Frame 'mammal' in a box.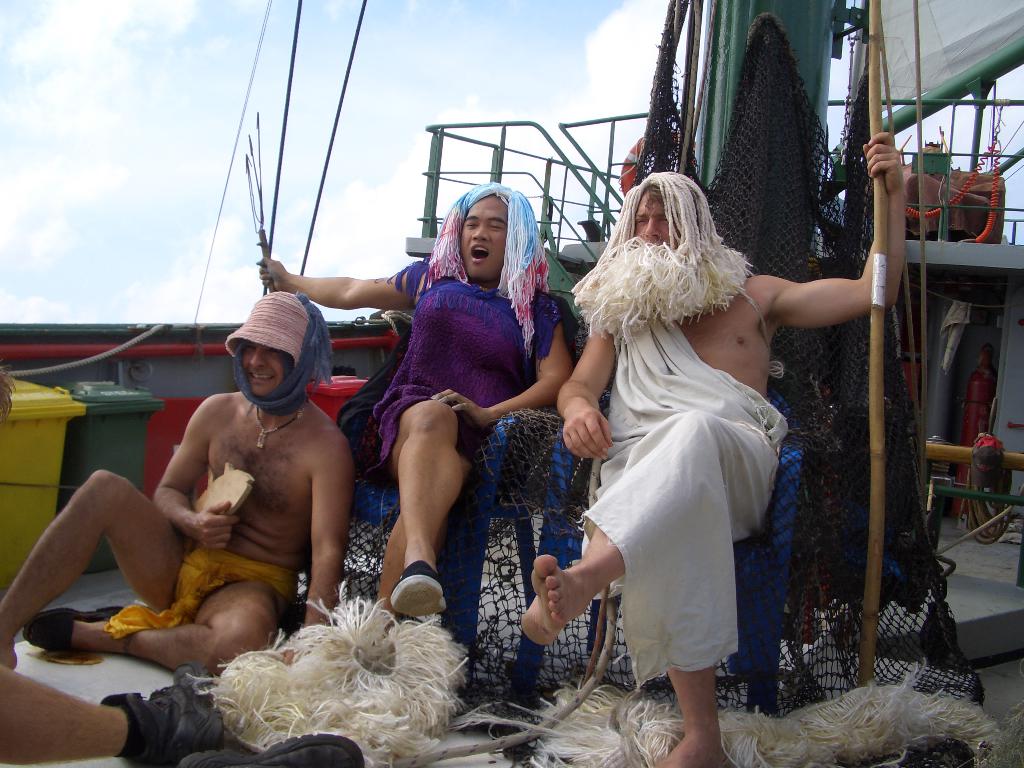
left=253, top=180, right=578, bottom=628.
